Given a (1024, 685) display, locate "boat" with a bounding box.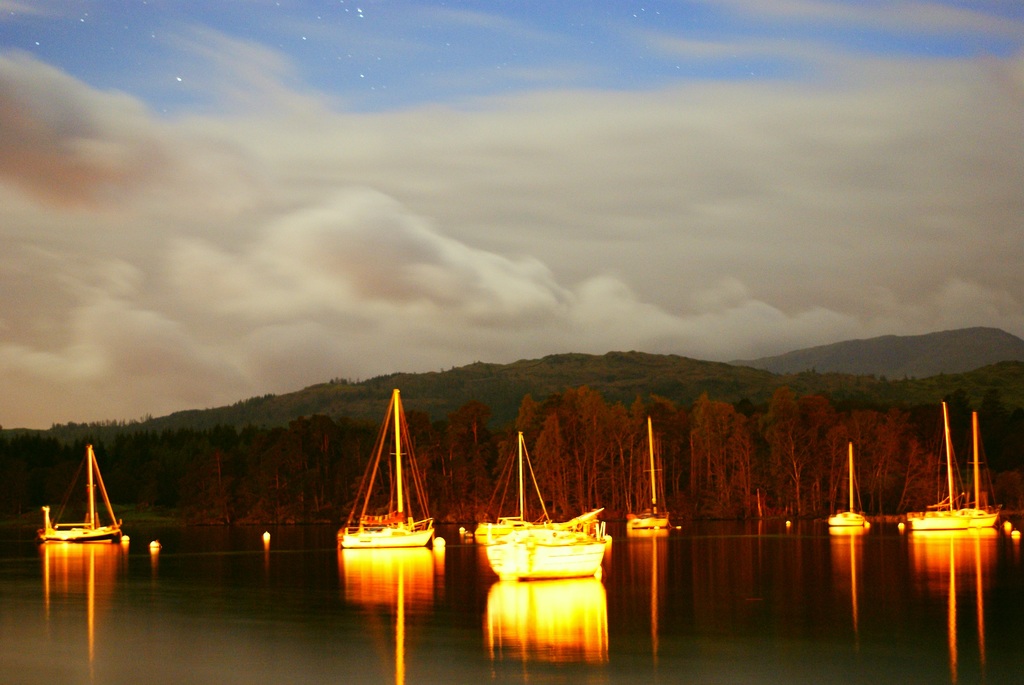
Located: rect(627, 414, 679, 539).
